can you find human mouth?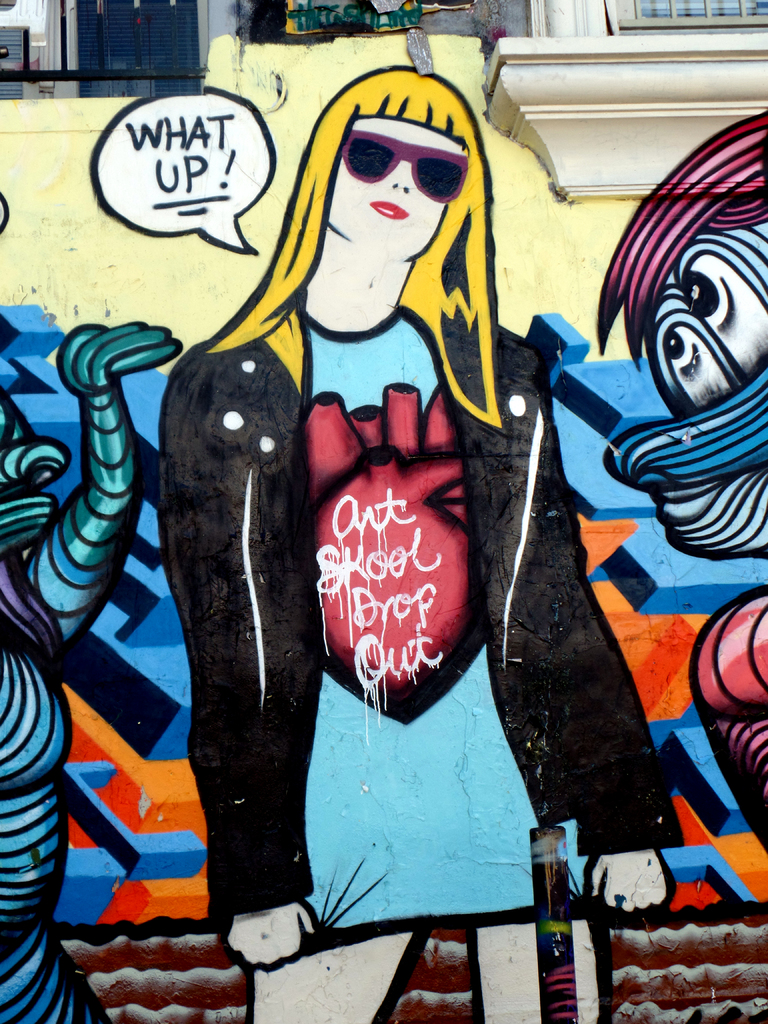
Yes, bounding box: <box>370,203,408,220</box>.
